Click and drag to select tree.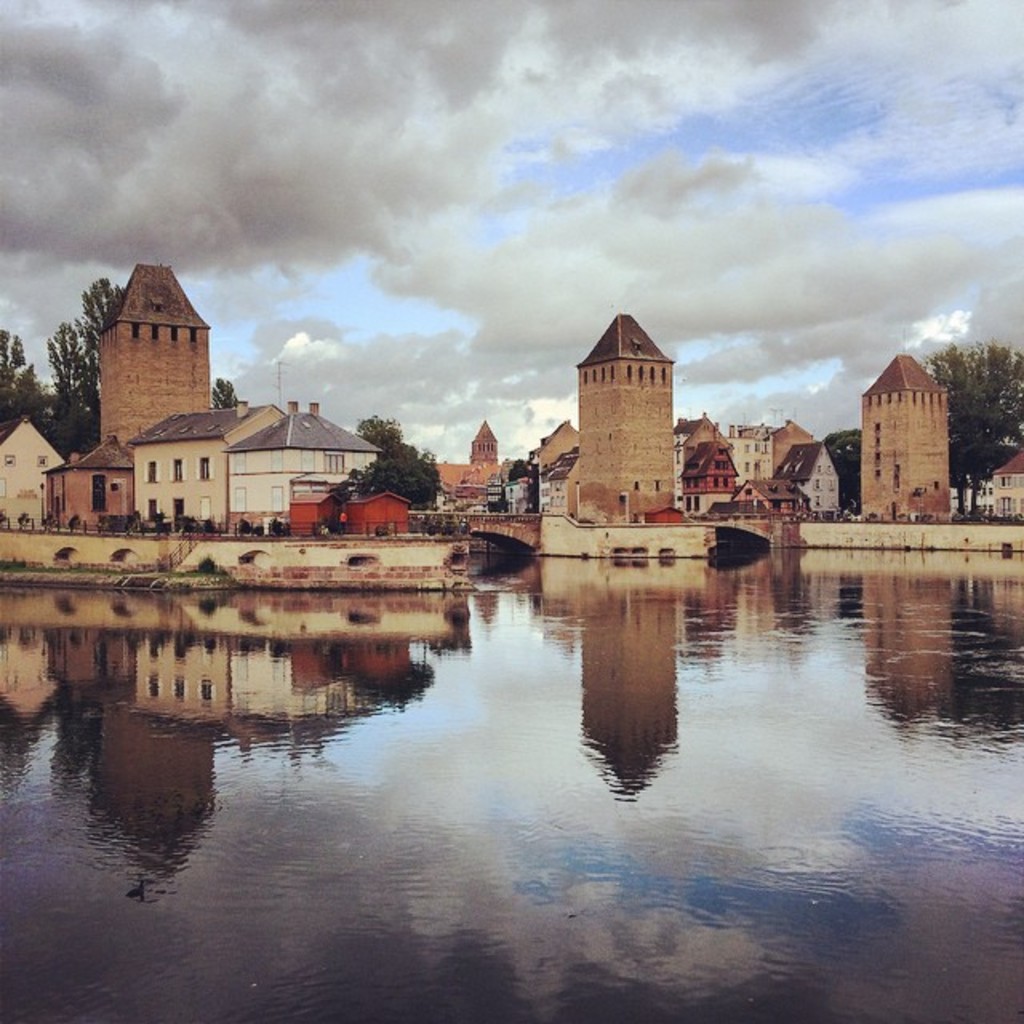
Selection: rect(354, 416, 438, 502).
